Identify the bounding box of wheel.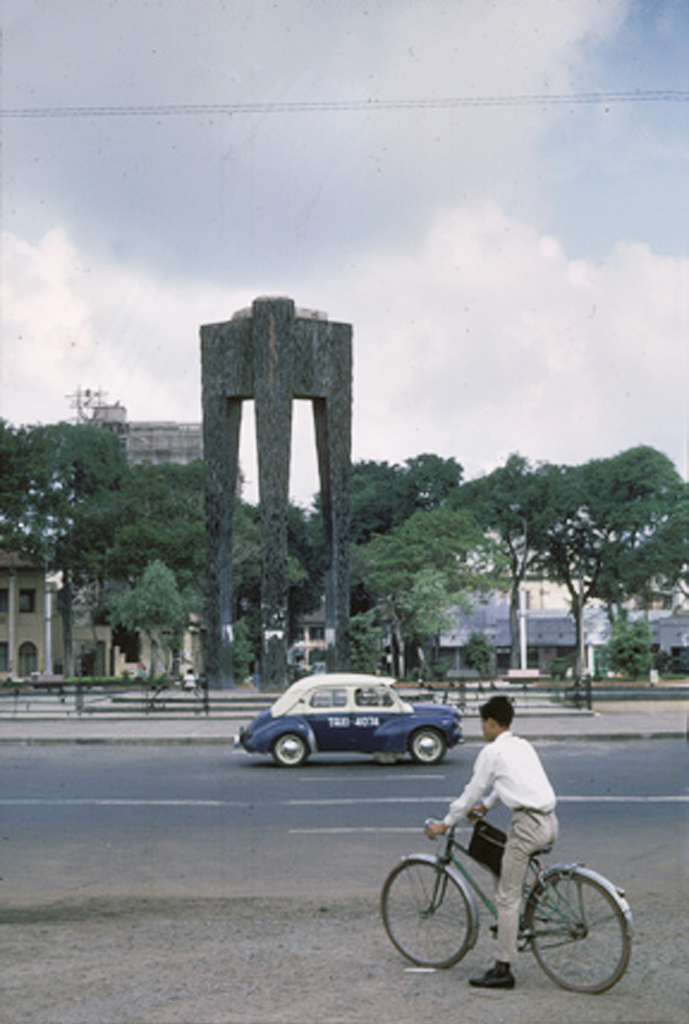
{"left": 378, "top": 860, "right": 472, "bottom": 973}.
